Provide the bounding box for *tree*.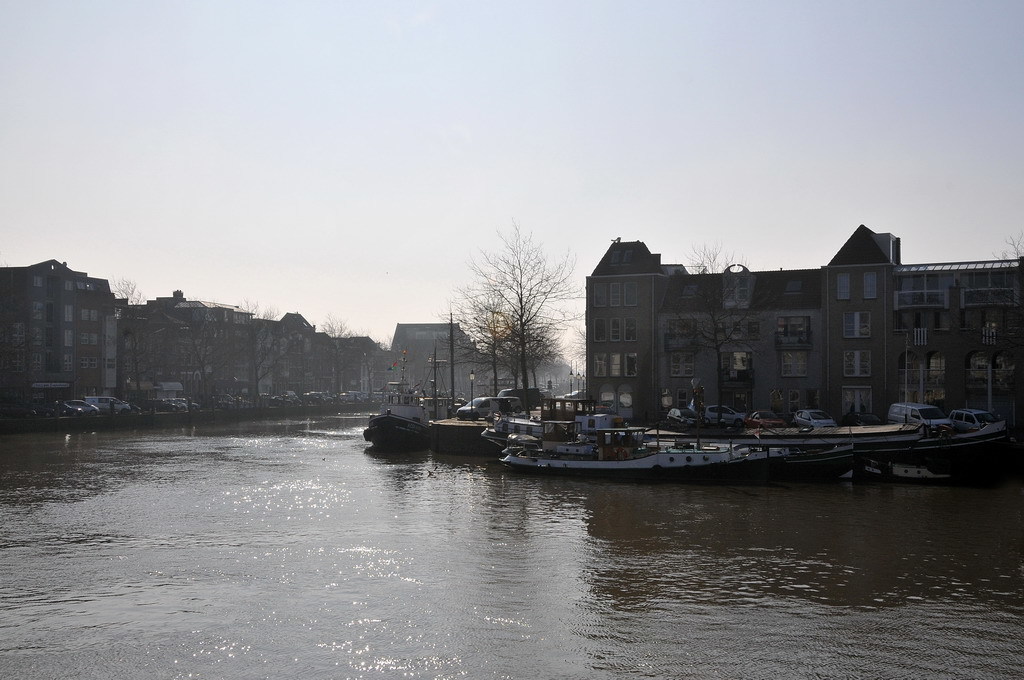
select_region(678, 239, 747, 269).
